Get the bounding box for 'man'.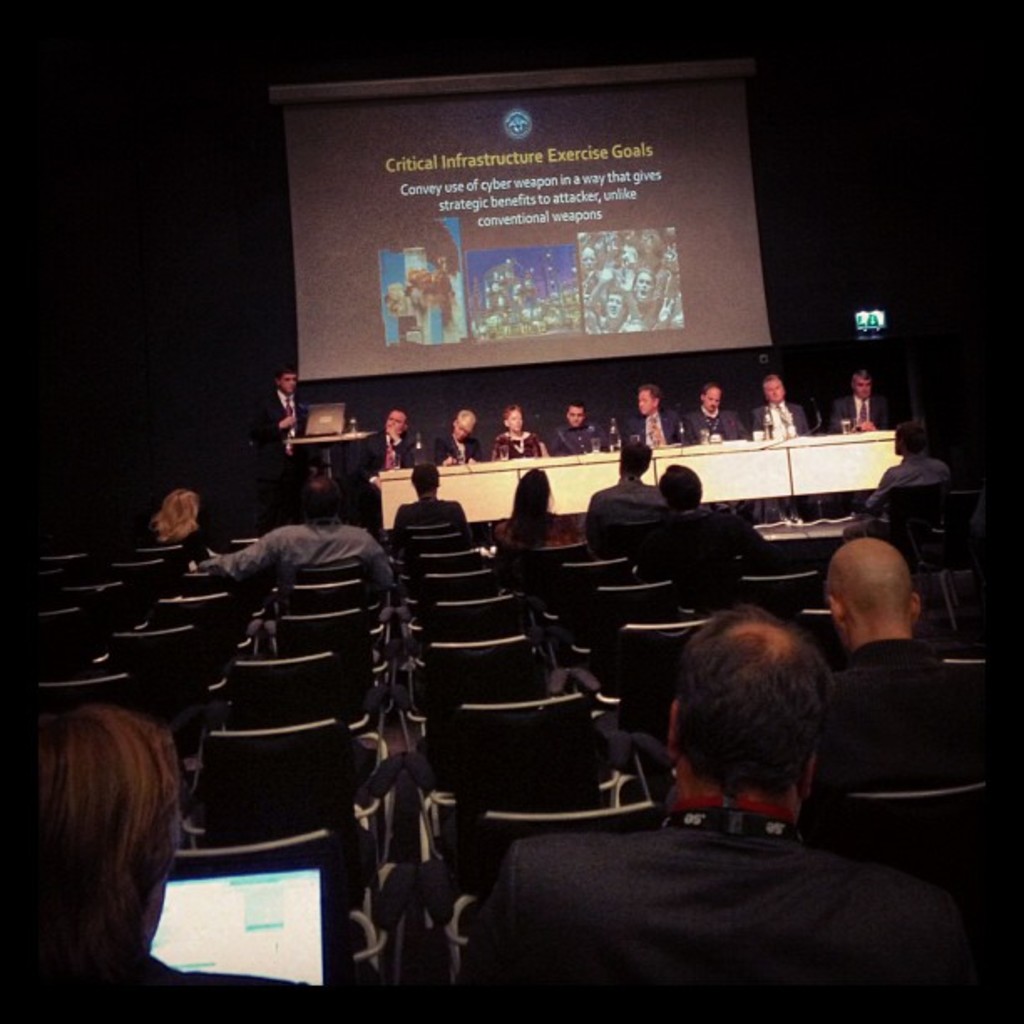
[840,420,952,544].
